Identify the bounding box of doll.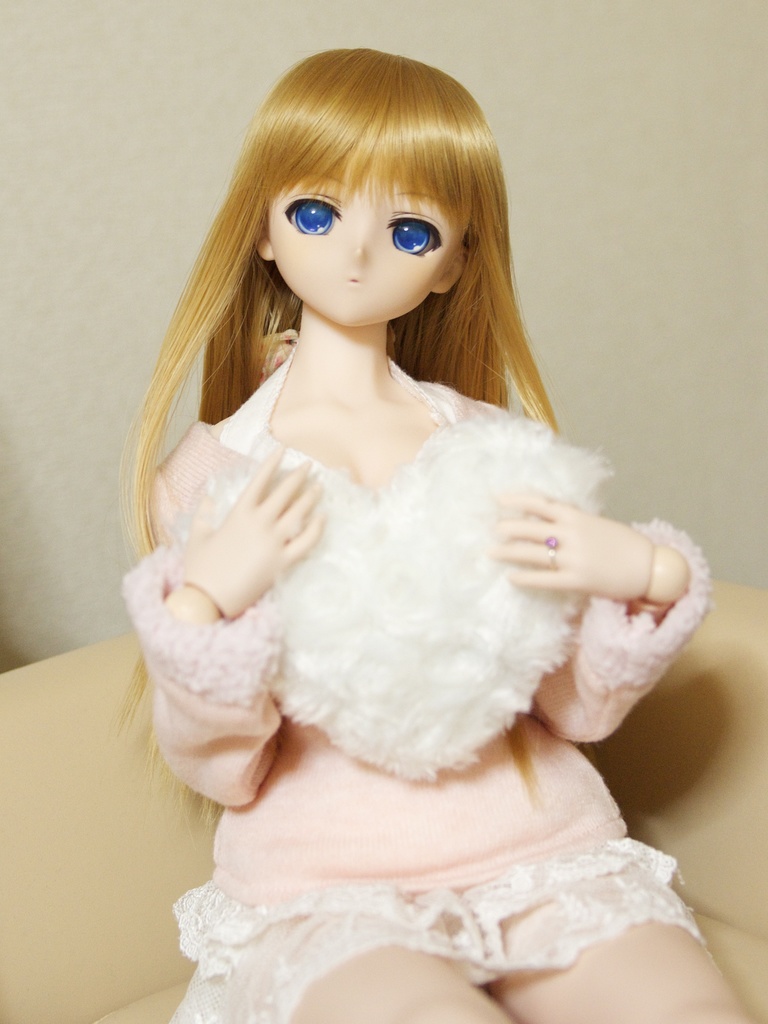
<region>125, 75, 734, 1023</region>.
